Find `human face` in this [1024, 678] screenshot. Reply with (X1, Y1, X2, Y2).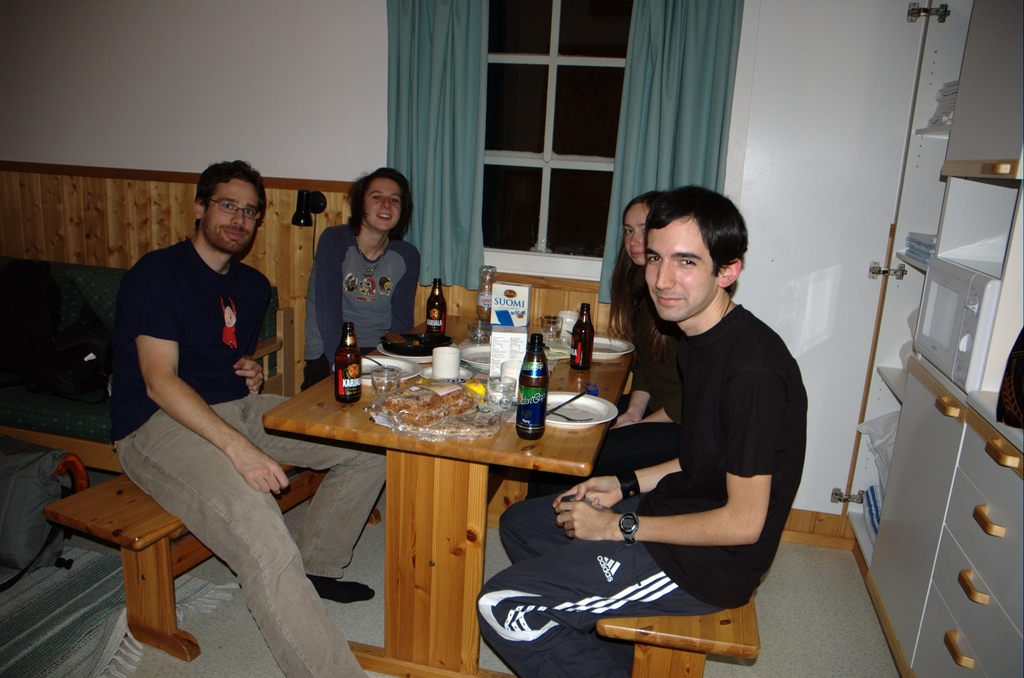
(364, 173, 404, 234).
